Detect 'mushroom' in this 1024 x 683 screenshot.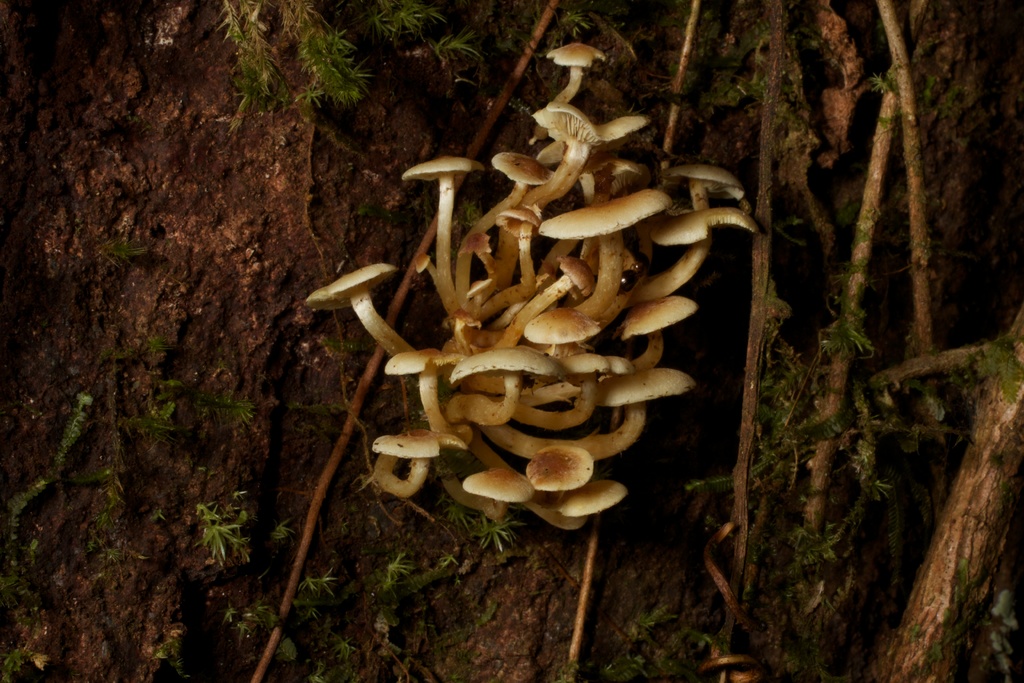
Detection: box=[570, 151, 657, 244].
